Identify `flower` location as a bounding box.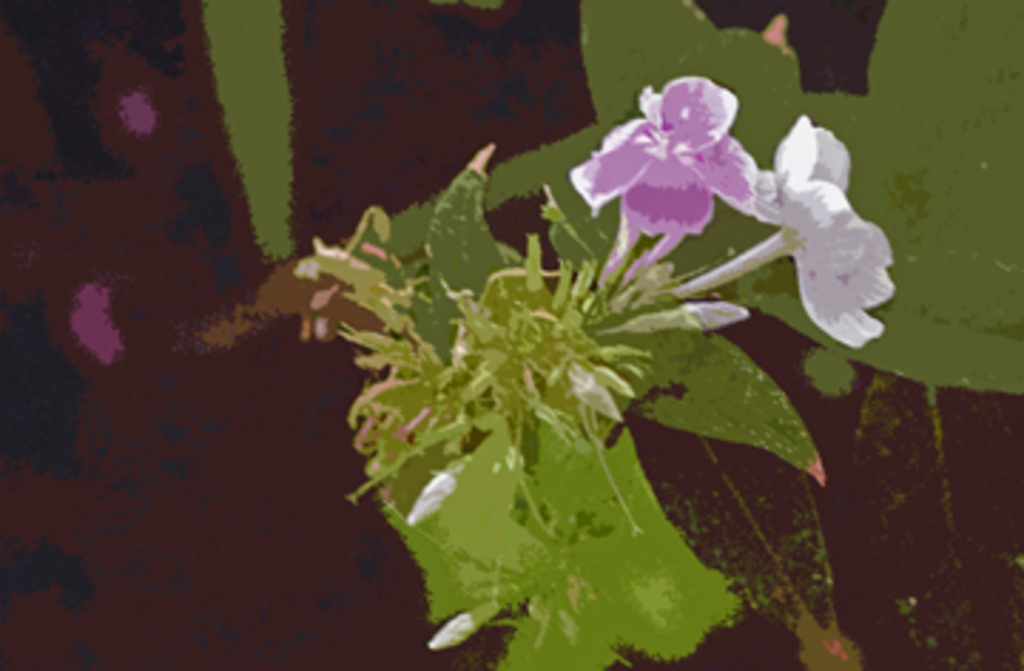
bbox(745, 119, 902, 353).
